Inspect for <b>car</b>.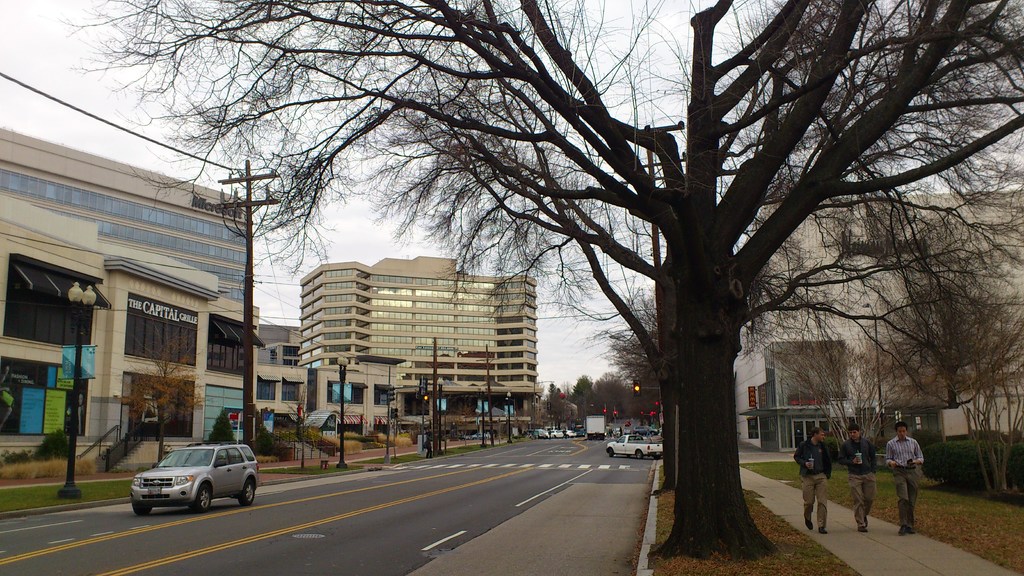
Inspection: {"left": 563, "top": 427, "right": 574, "bottom": 436}.
